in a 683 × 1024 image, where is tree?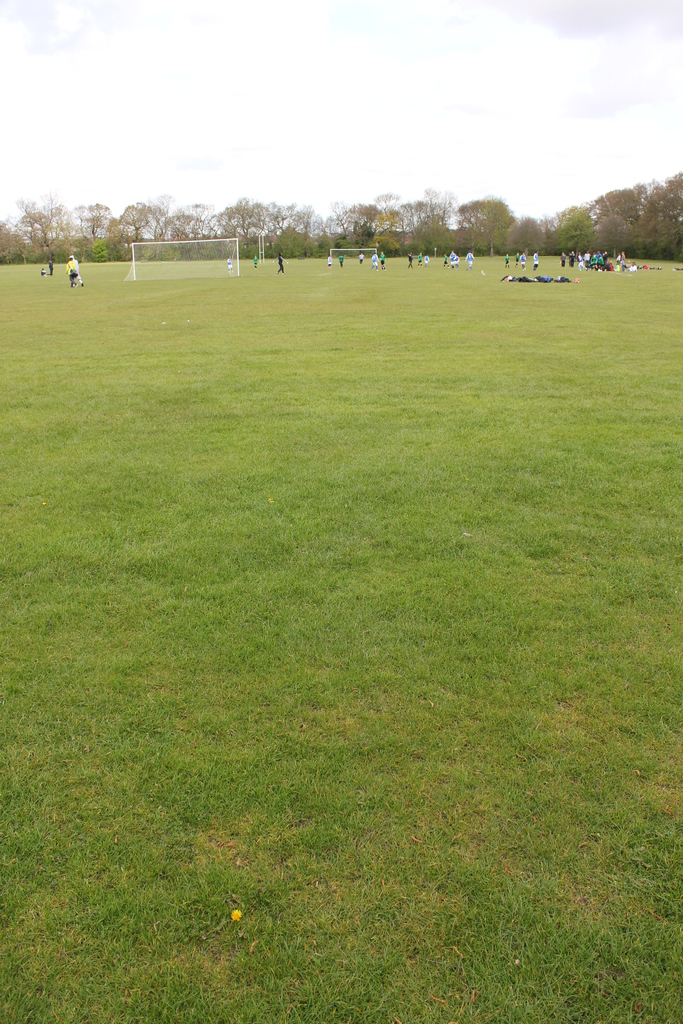
<box>411,188,445,225</box>.
